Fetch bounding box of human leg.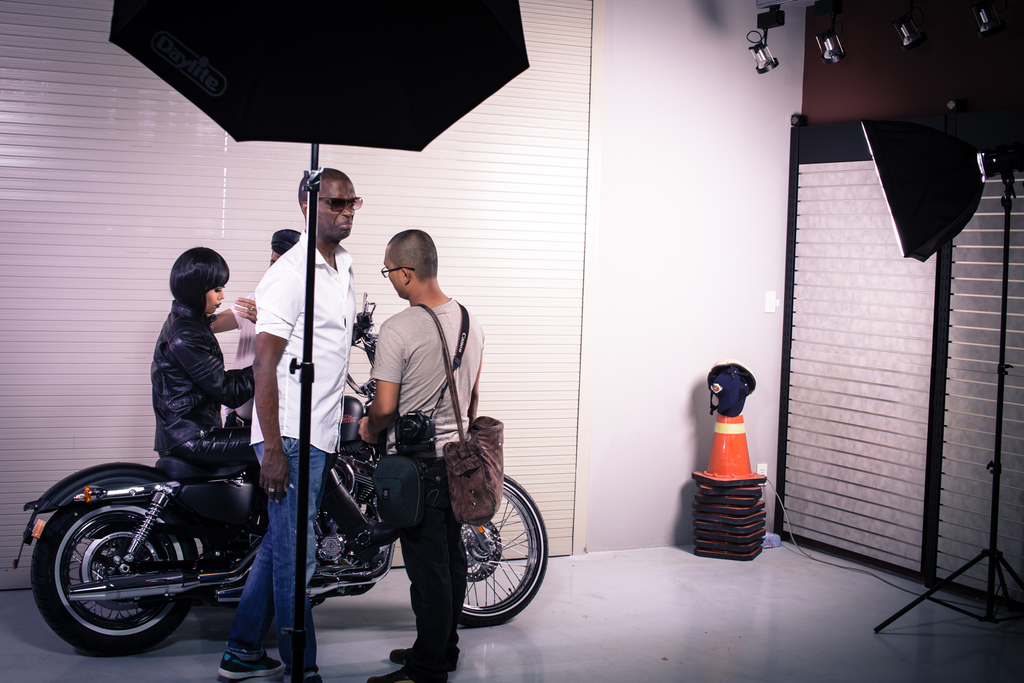
Bbox: {"left": 215, "top": 522, "right": 287, "bottom": 680}.
